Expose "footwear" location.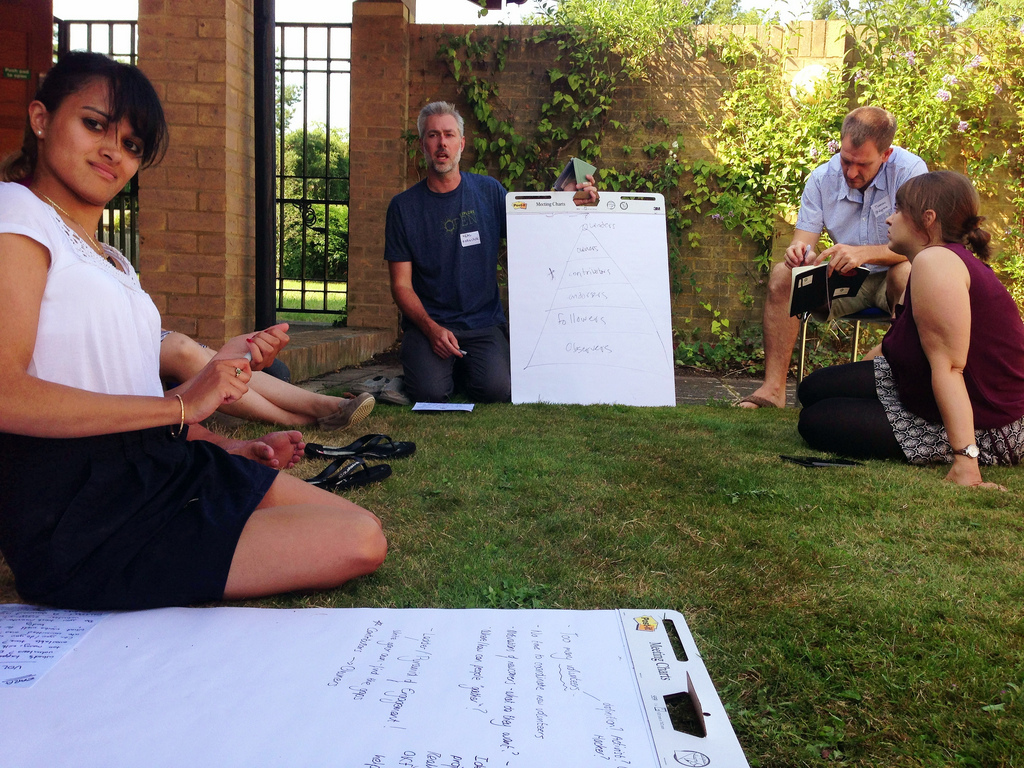
Exposed at BBox(309, 427, 418, 459).
